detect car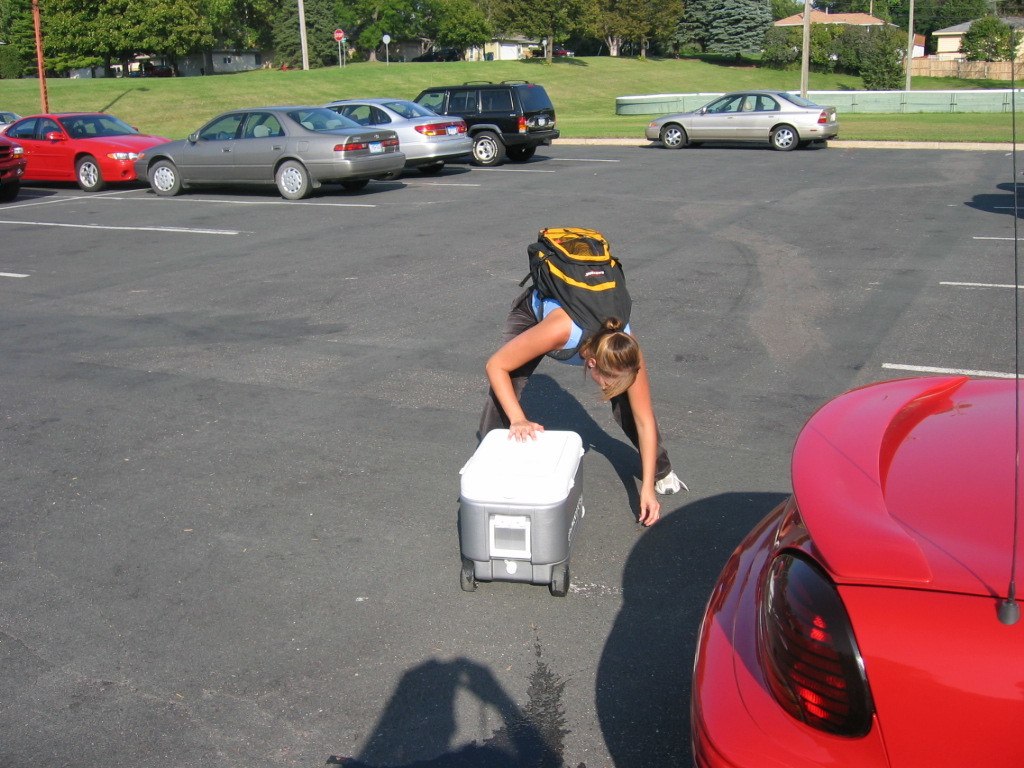
[left=405, top=78, right=556, bottom=164]
